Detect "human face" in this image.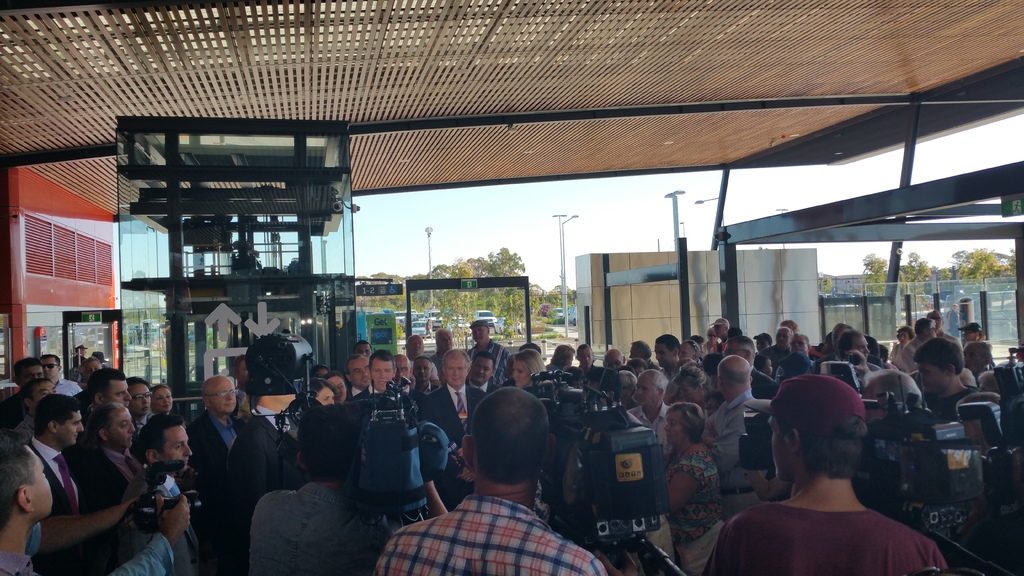
Detection: locate(57, 410, 82, 446).
